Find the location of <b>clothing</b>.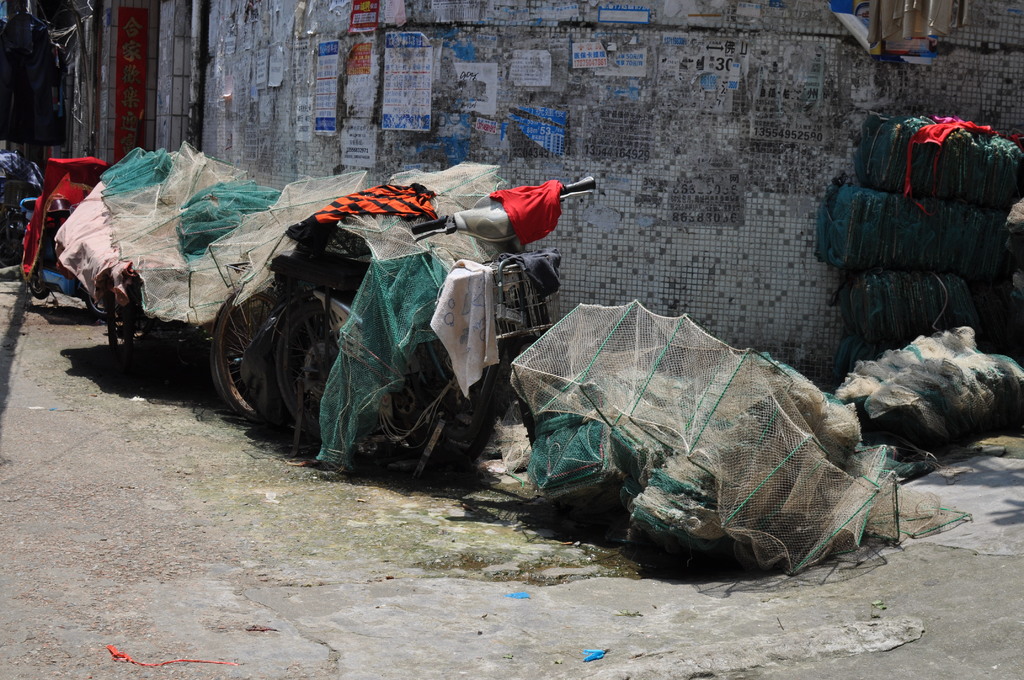
Location: detection(488, 177, 566, 248).
